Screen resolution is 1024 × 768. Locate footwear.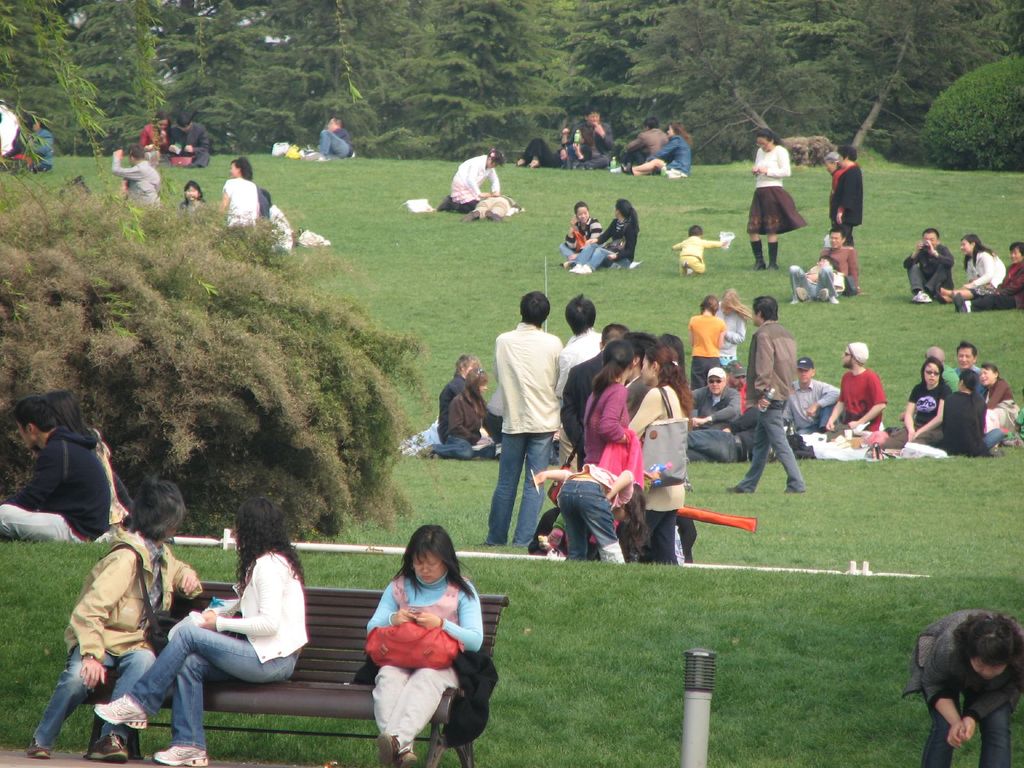
{"x1": 374, "y1": 726, "x2": 397, "y2": 767}.
